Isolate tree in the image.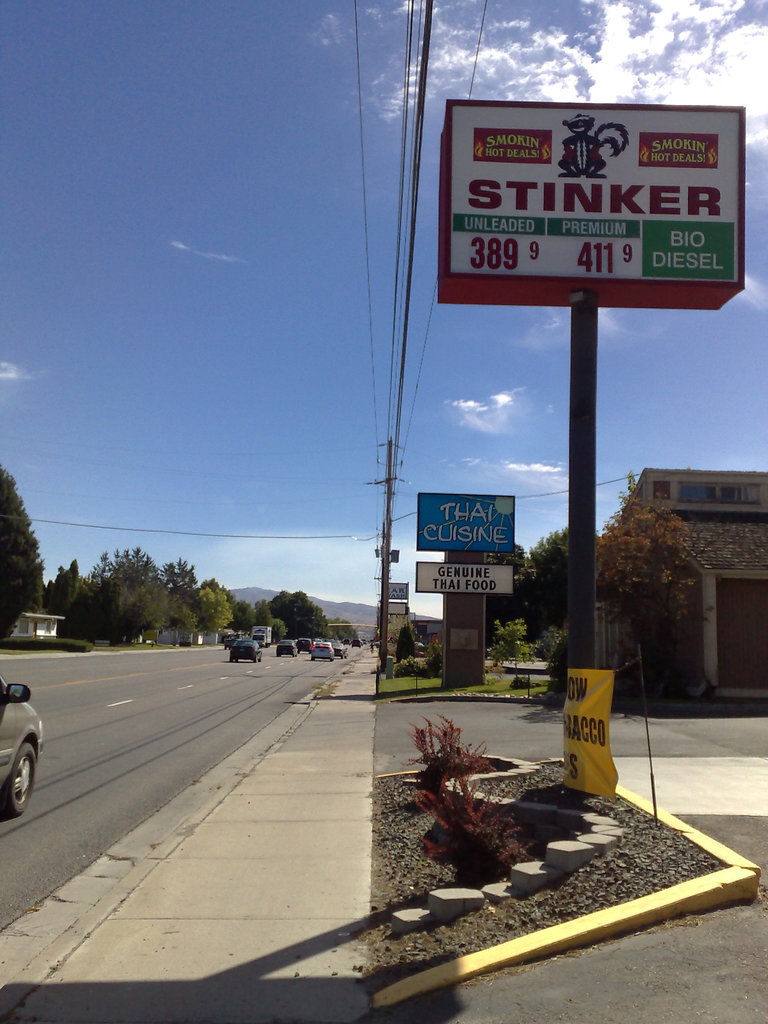
Isolated region: {"left": 594, "top": 475, "right": 697, "bottom": 700}.
